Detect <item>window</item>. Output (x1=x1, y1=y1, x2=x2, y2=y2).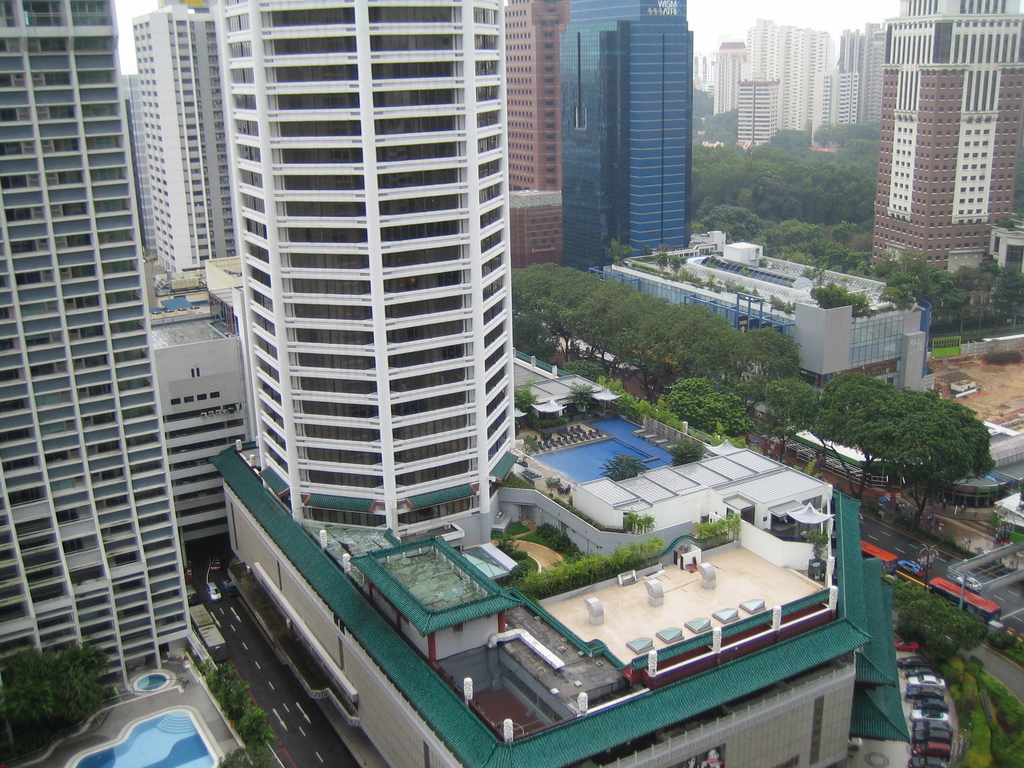
(x1=394, y1=429, x2=474, y2=467).
